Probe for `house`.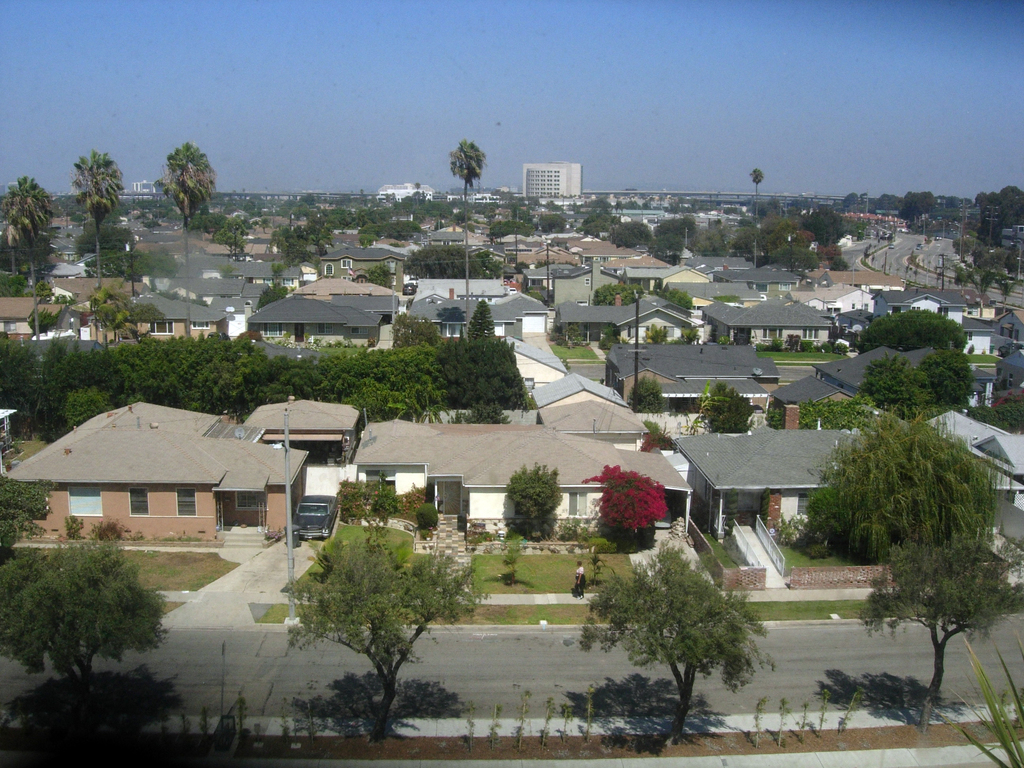
Probe result: [x1=117, y1=290, x2=225, y2=348].
